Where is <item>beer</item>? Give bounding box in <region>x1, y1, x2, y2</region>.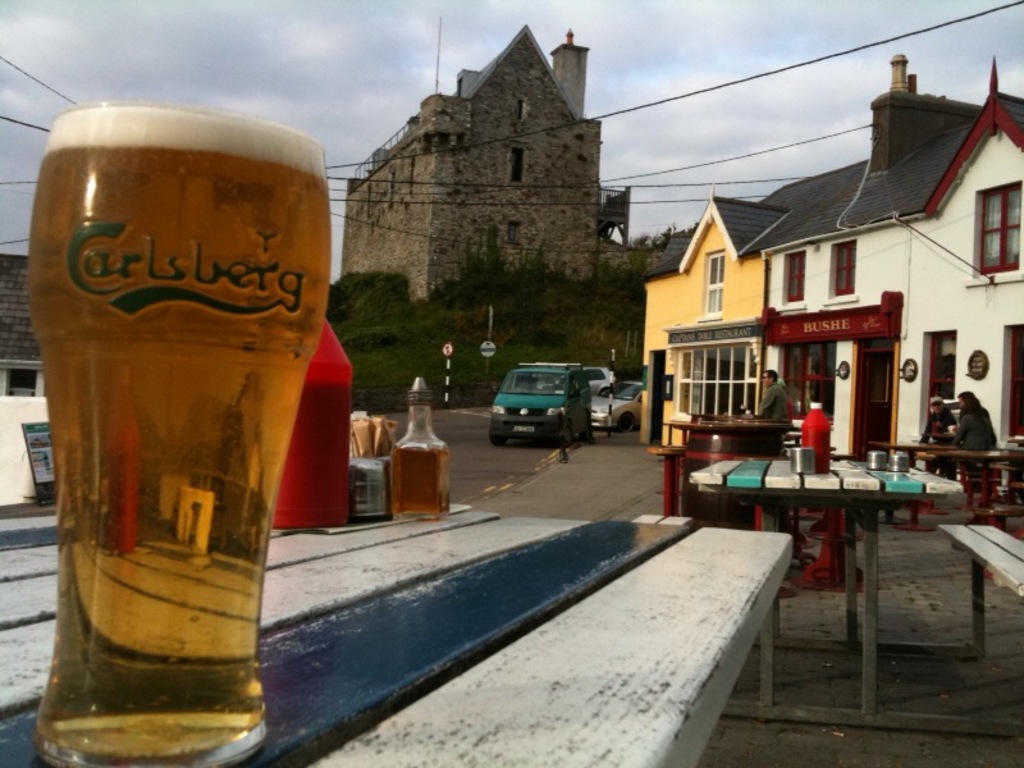
<region>27, 97, 328, 767</region>.
